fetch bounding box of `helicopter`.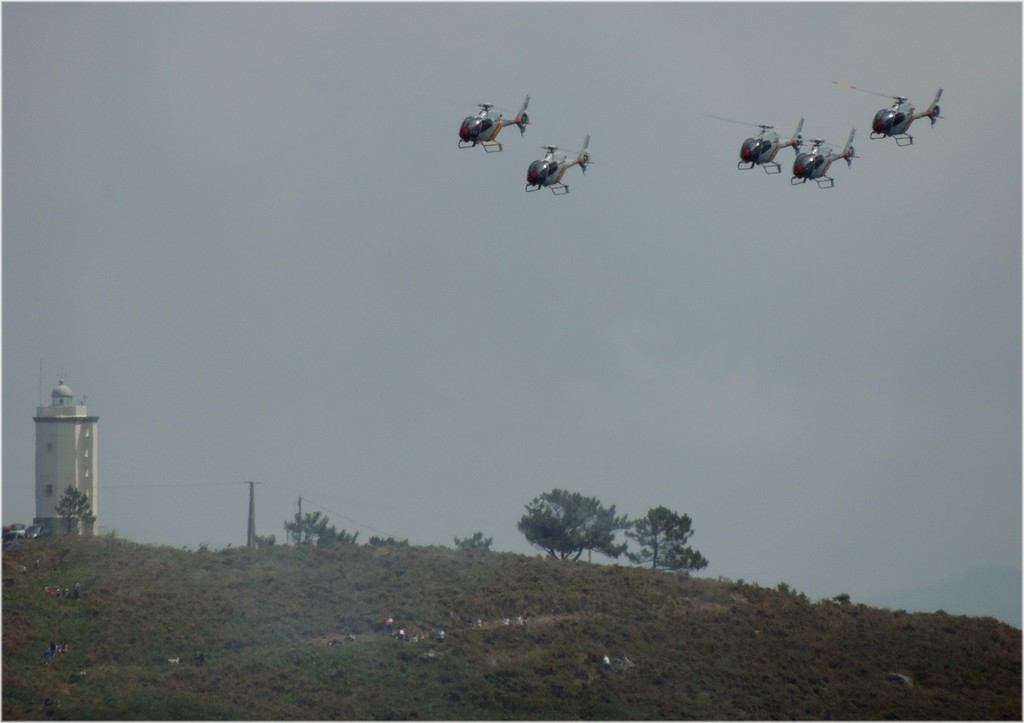
Bbox: [510,134,607,197].
